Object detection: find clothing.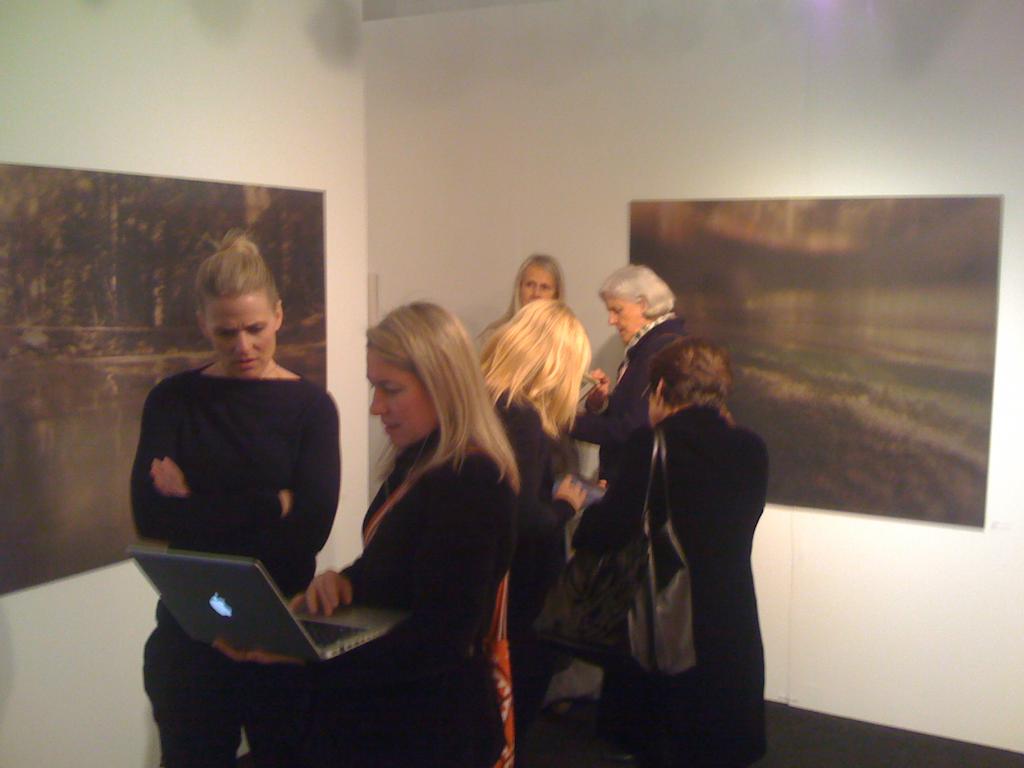
(x1=141, y1=645, x2=313, y2=767).
